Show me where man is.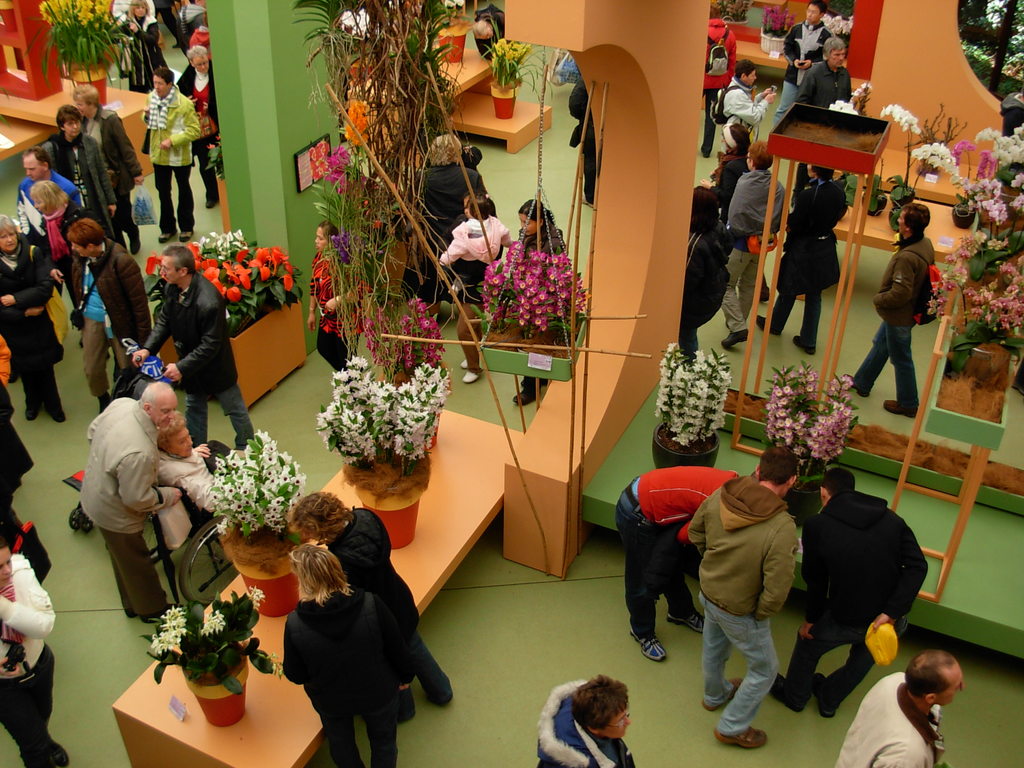
man is at <bbox>690, 442, 801, 749</bbox>.
